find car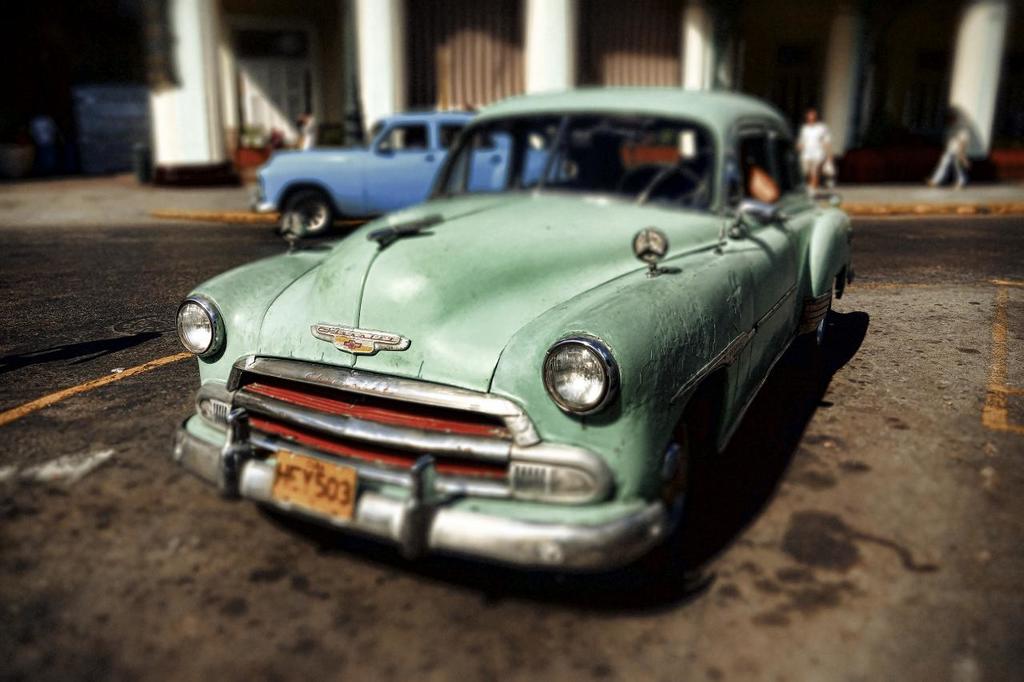
l=255, t=118, r=559, b=235
